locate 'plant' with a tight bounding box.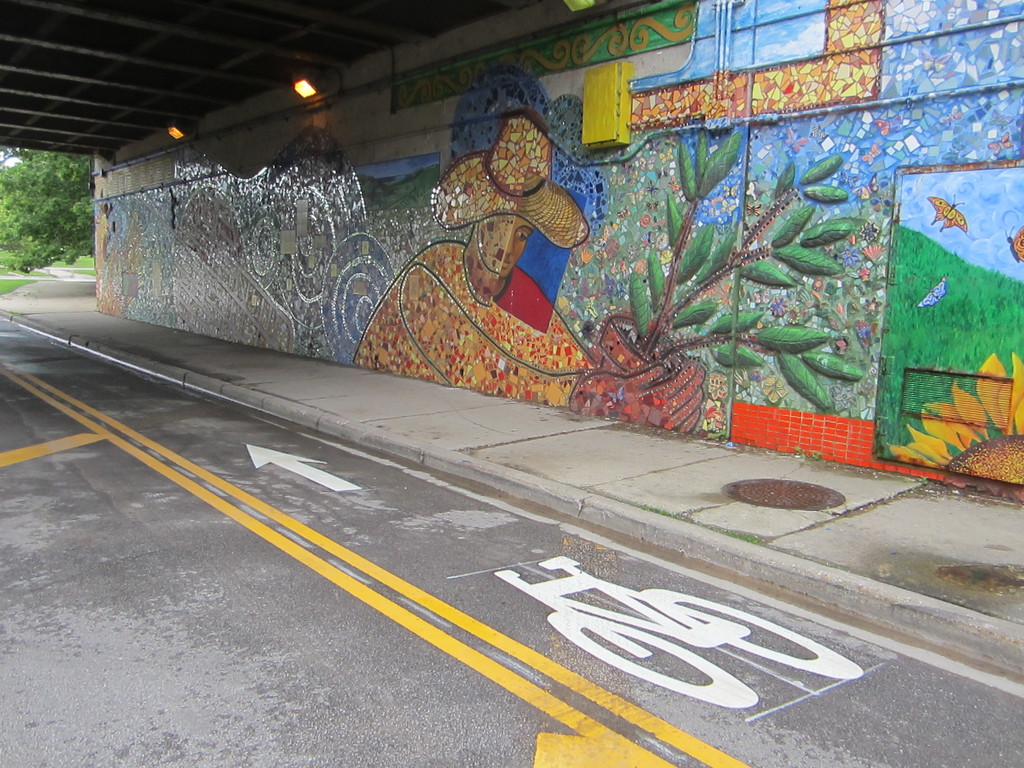
bbox=[627, 121, 865, 413].
